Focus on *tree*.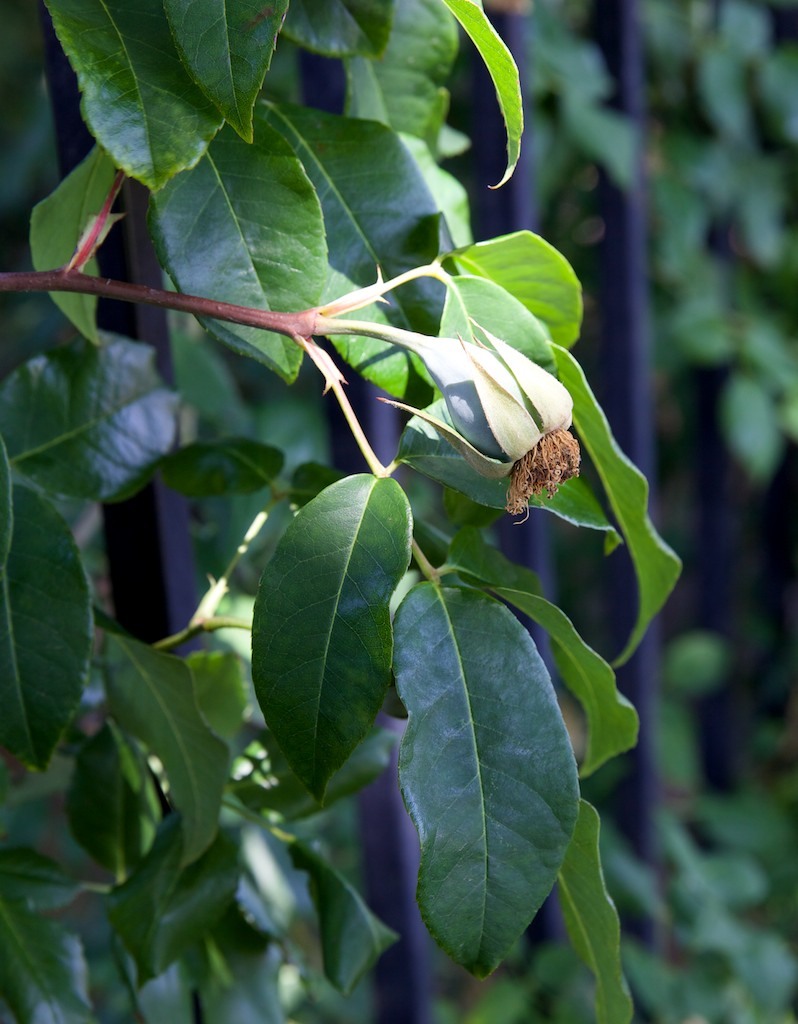
Focused at crop(0, 0, 797, 1023).
